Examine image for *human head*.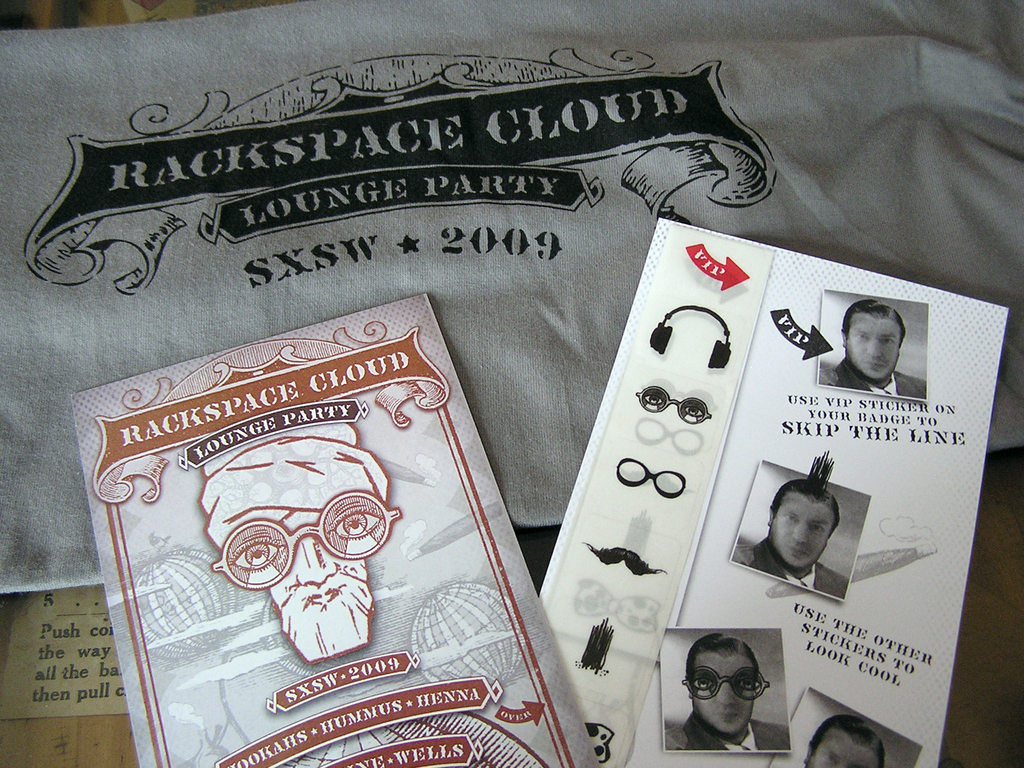
Examination result: 804:712:886:767.
